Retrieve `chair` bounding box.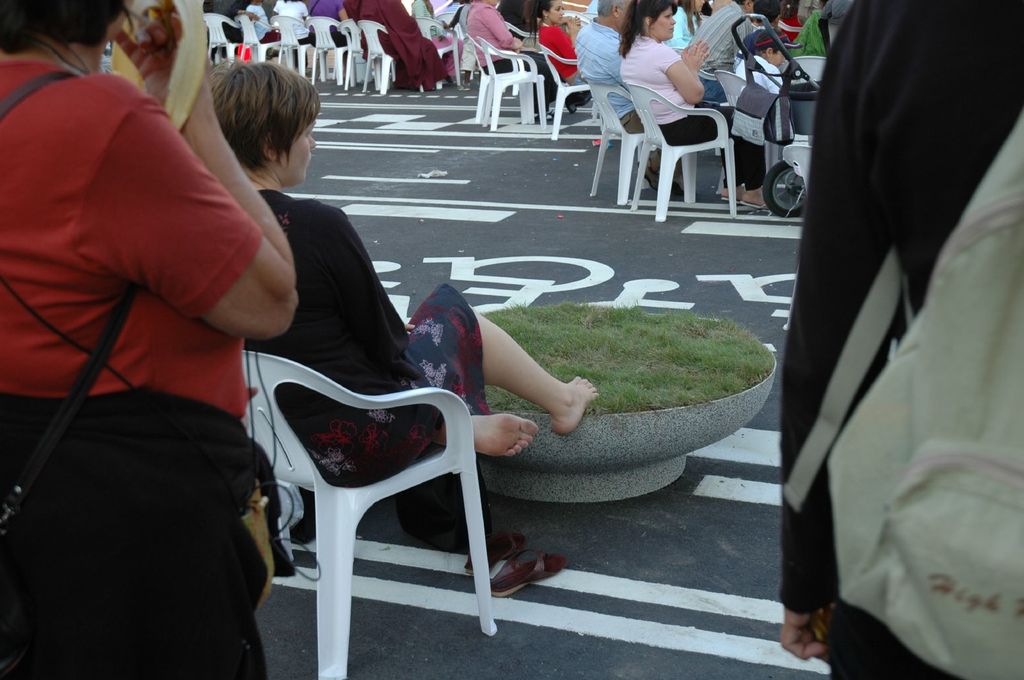
Bounding box: {"left": 584, "top": 76, "right": 695, "bottom": 203}.
